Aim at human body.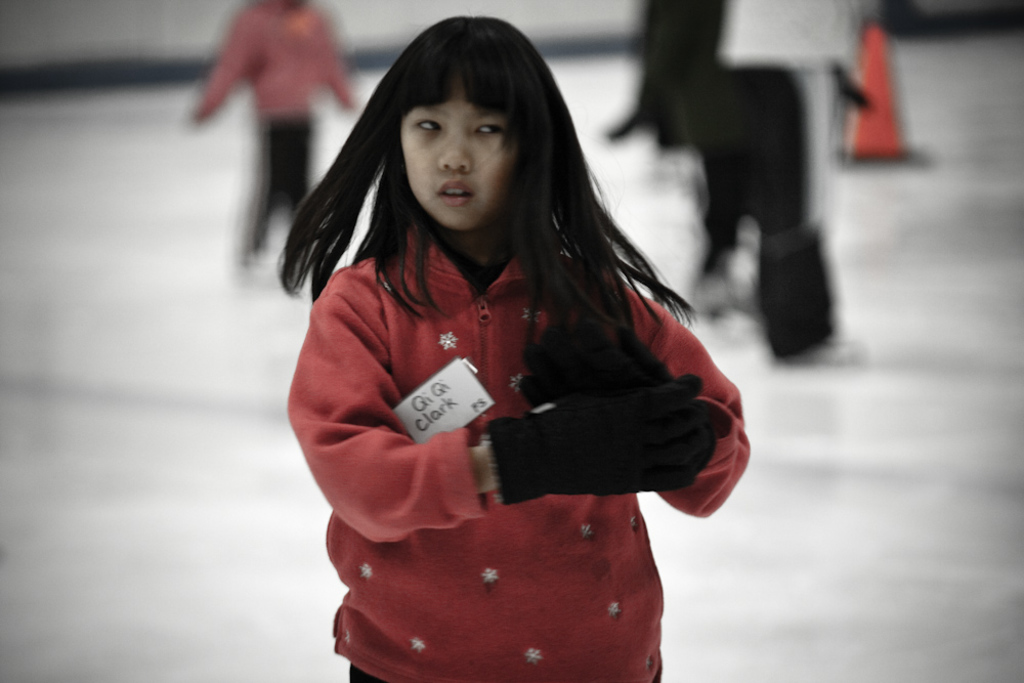
Aimed at {"x1": 247, "y1": 55, "x2": 764, "y2": 643}.
